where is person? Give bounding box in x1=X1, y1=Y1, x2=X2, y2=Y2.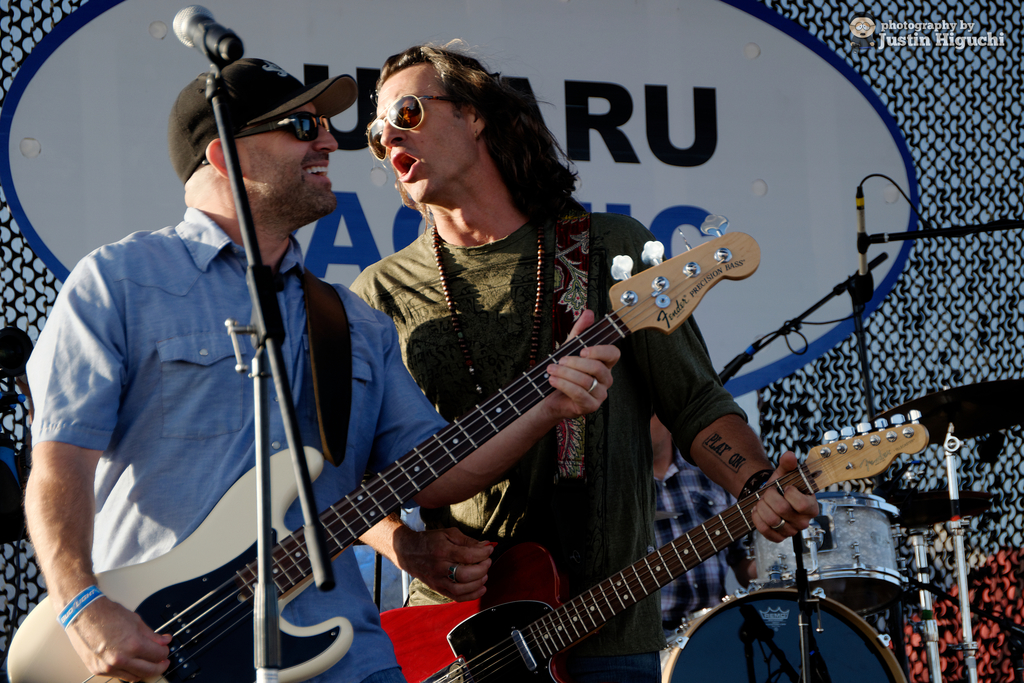
x1=346, y1=41, x2=811, y2=682.
